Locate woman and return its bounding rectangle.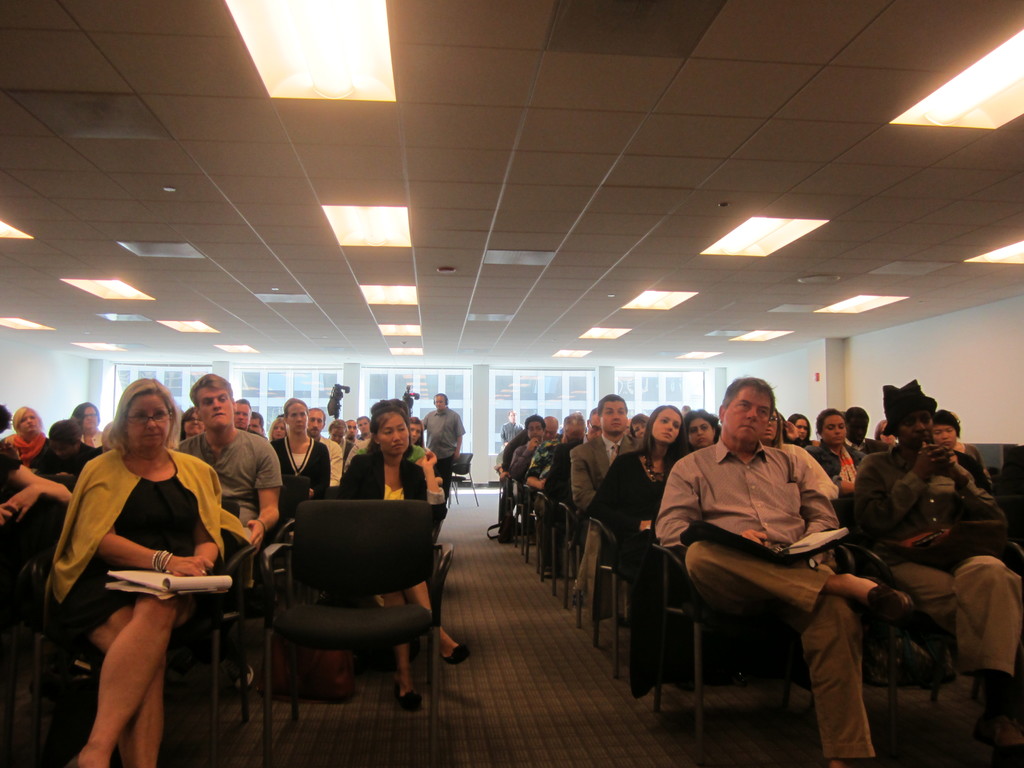
region(76, 400, 104, 446).
